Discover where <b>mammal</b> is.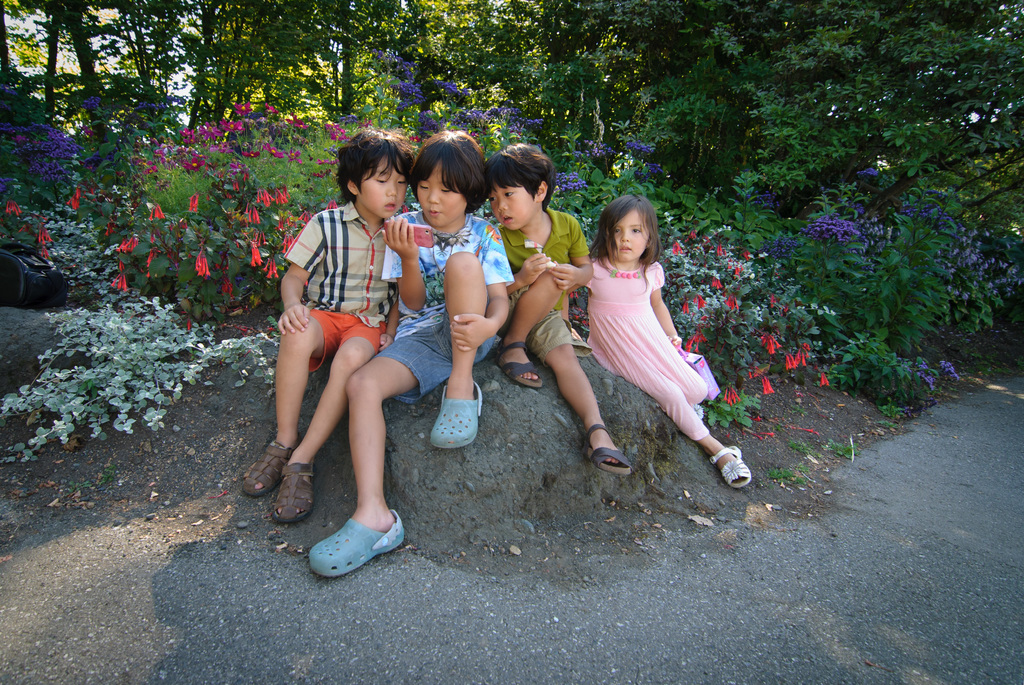
Discovered at detection(483, 147, 634, 473).
